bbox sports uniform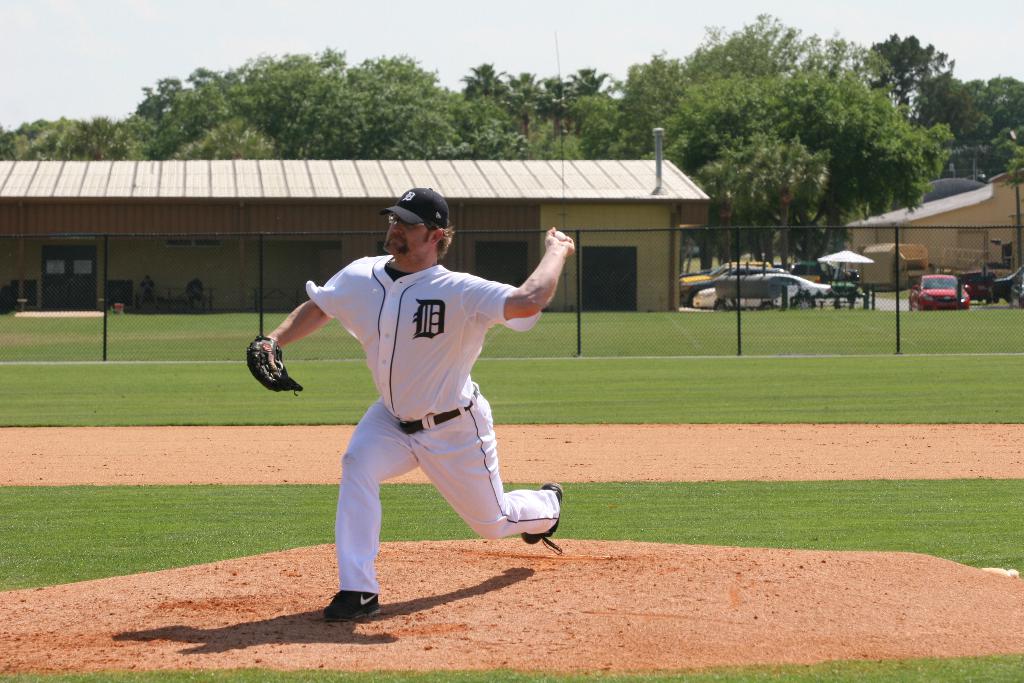
263/188/589/607
